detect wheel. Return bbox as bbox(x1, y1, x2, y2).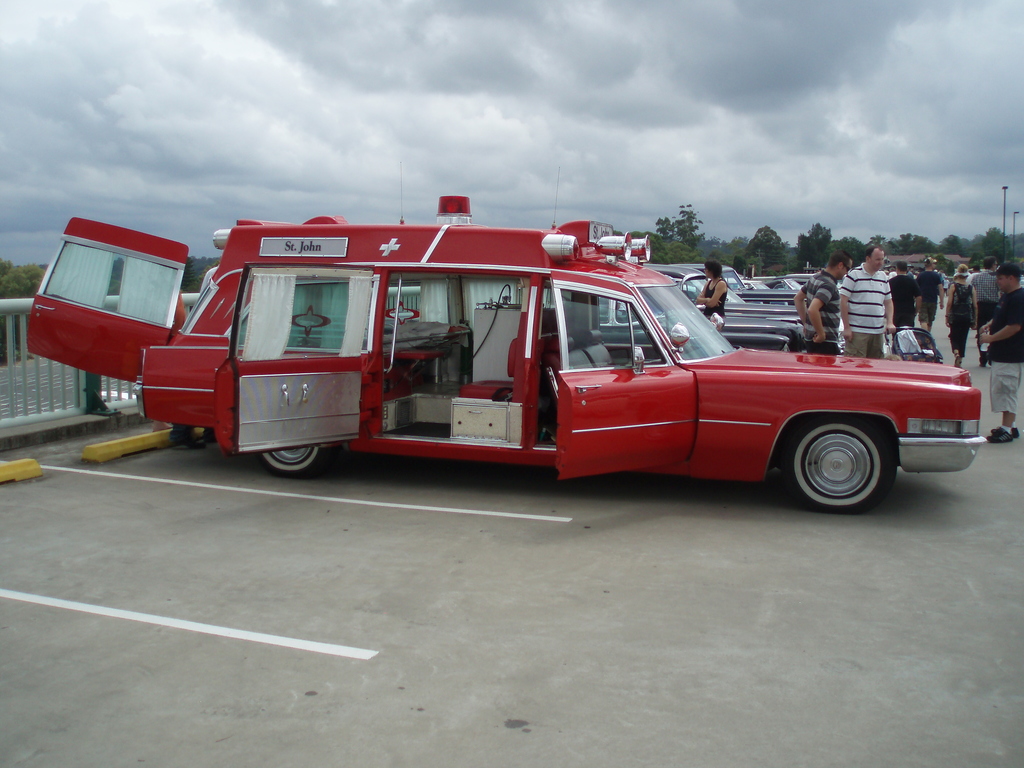
bbox(259, 443, 324, 477).
